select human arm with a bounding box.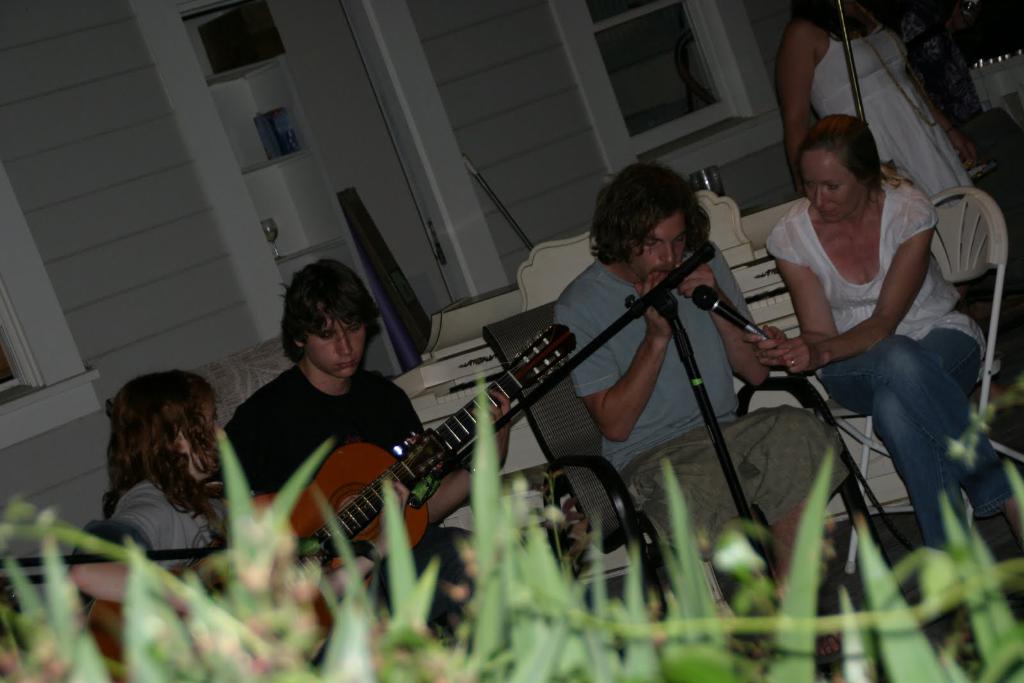
l=776, t=26, r=831, b=197.
